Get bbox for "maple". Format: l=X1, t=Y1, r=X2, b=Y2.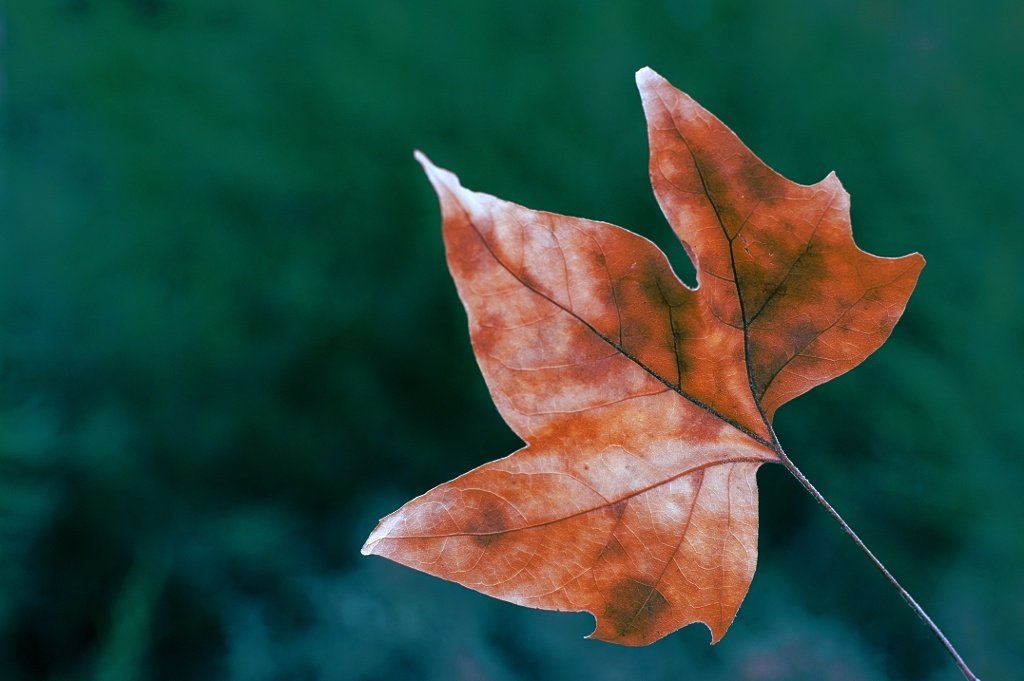
l=297, t=16, r=931, b=610.
